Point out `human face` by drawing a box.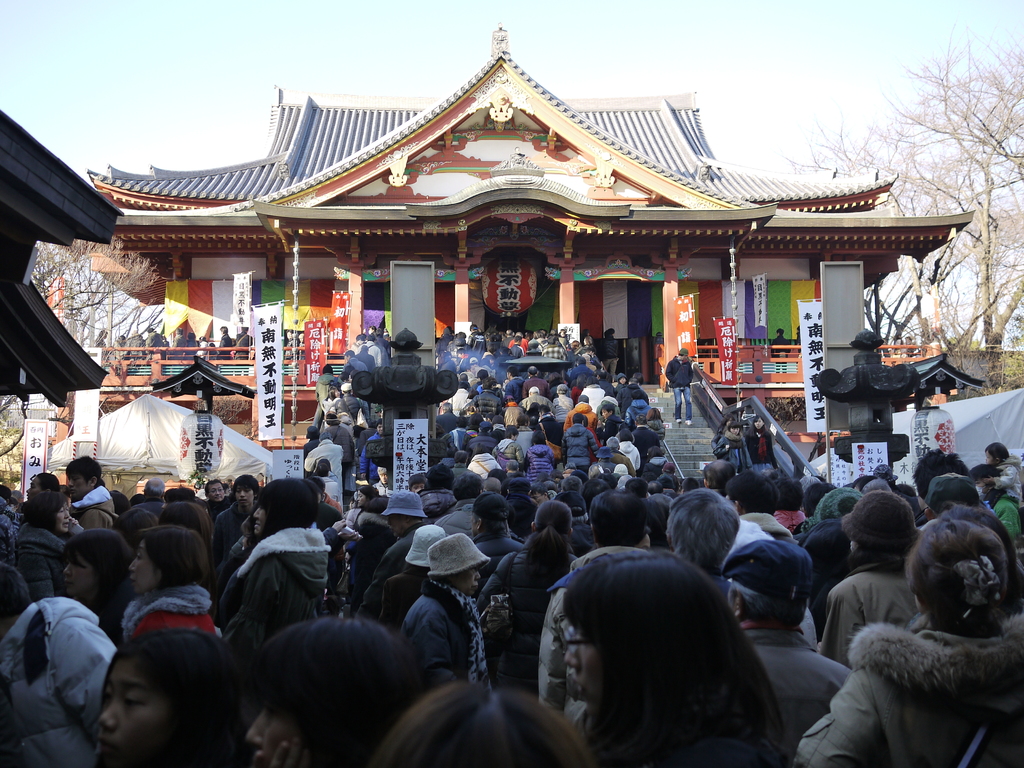
x1=234 y1=487 x2=253 y2=507.
